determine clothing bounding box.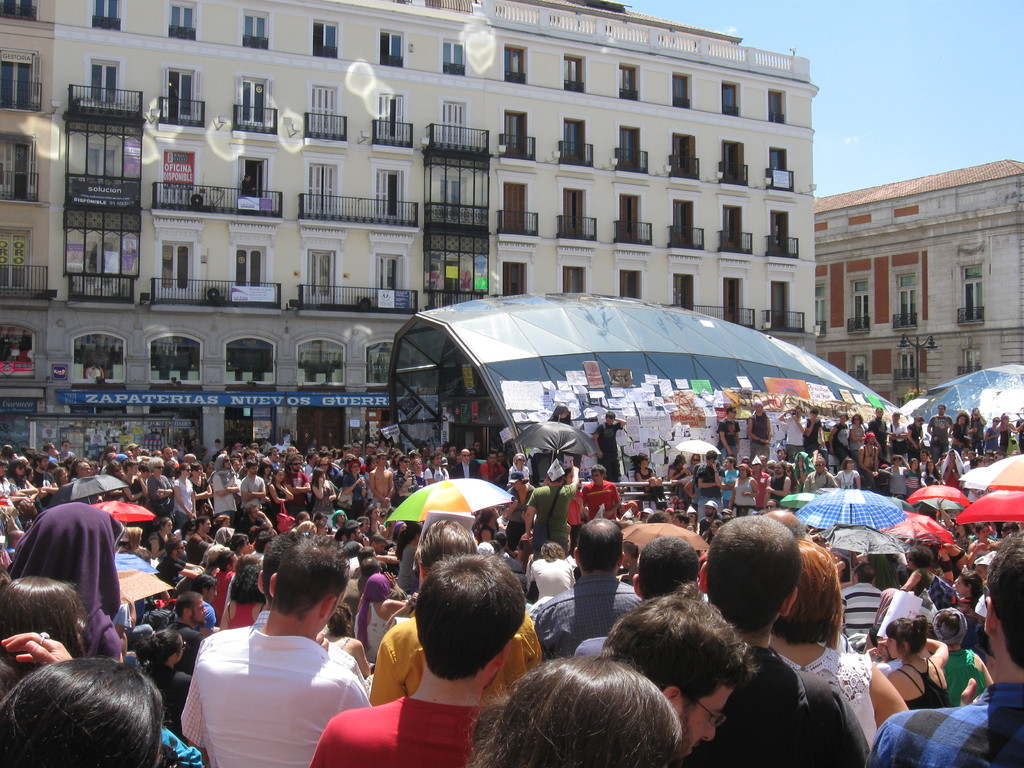
Determined: bbox=[166, 555, 186, 580].
